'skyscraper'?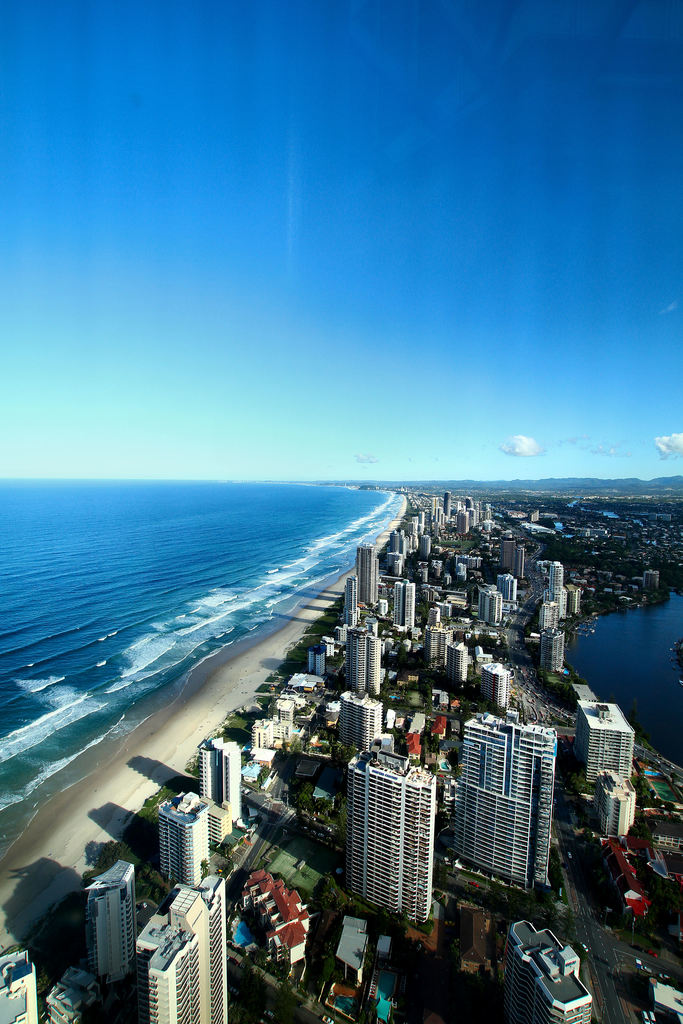
(left=489, top=575, right=520, bottom=615)
